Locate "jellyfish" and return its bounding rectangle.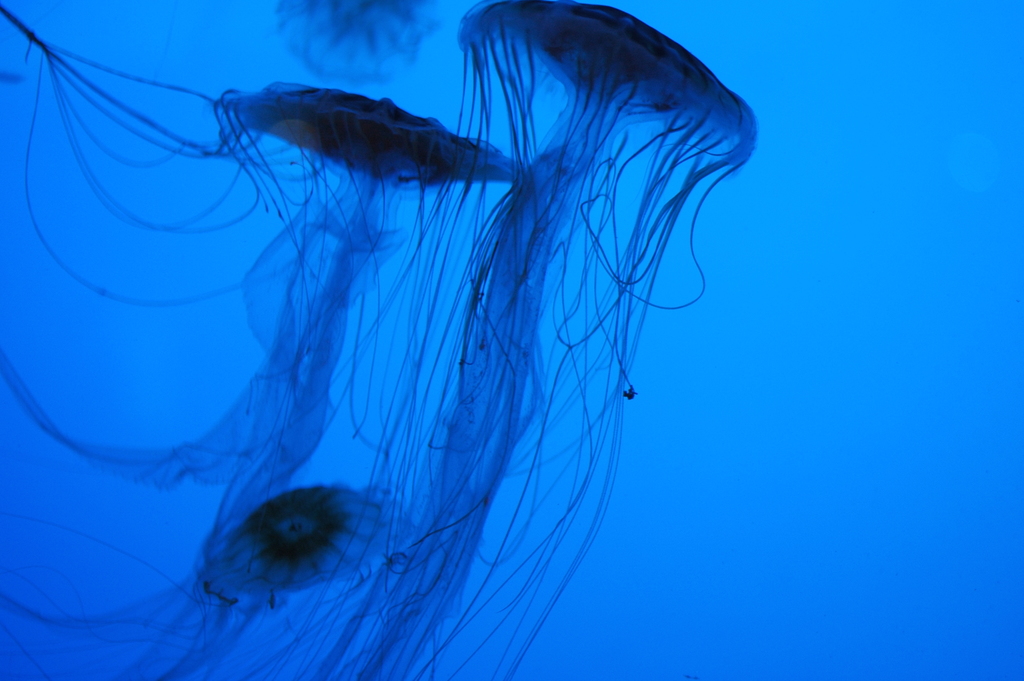
pyautogui.locateOnScreen(233, 0, 759, 680).
